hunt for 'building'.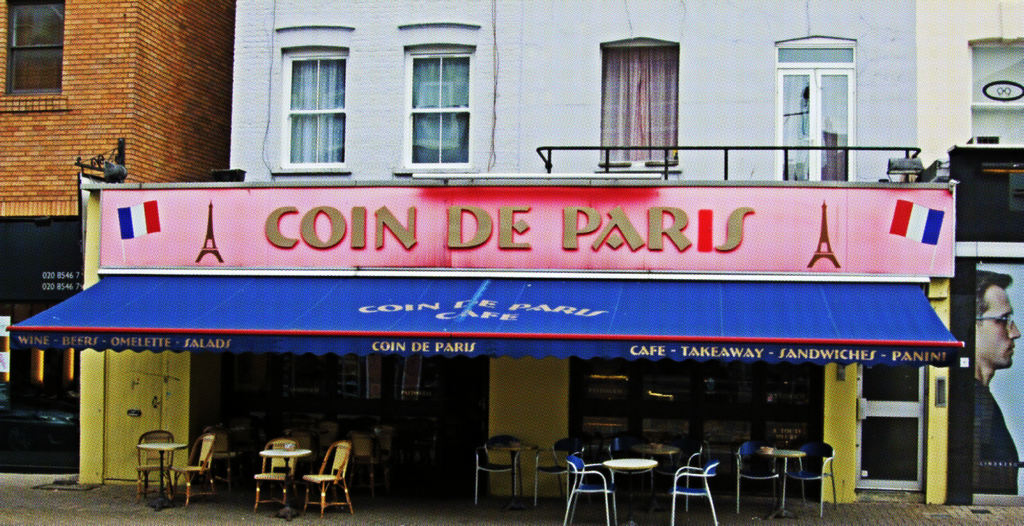
Hunted down at crop(916, 0, 1023, 507).
